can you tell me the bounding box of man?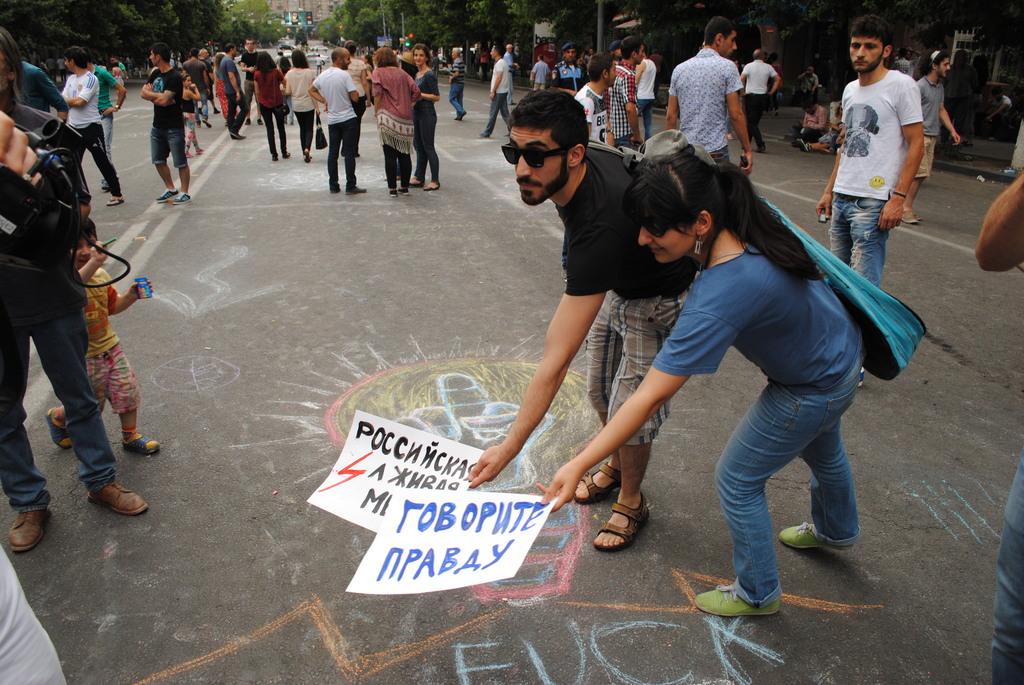
(184, 47, 211, 128).
